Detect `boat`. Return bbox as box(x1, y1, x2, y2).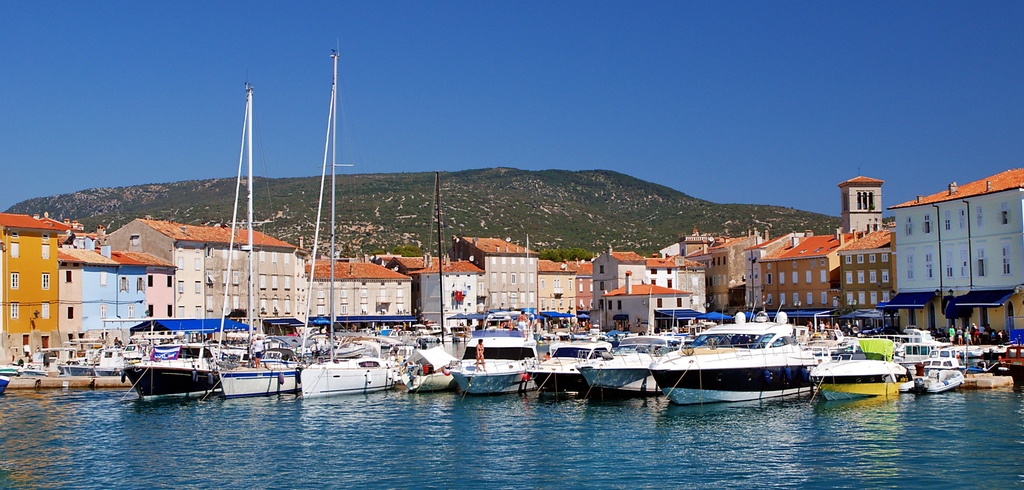
box(813, 325, 872, 342).
